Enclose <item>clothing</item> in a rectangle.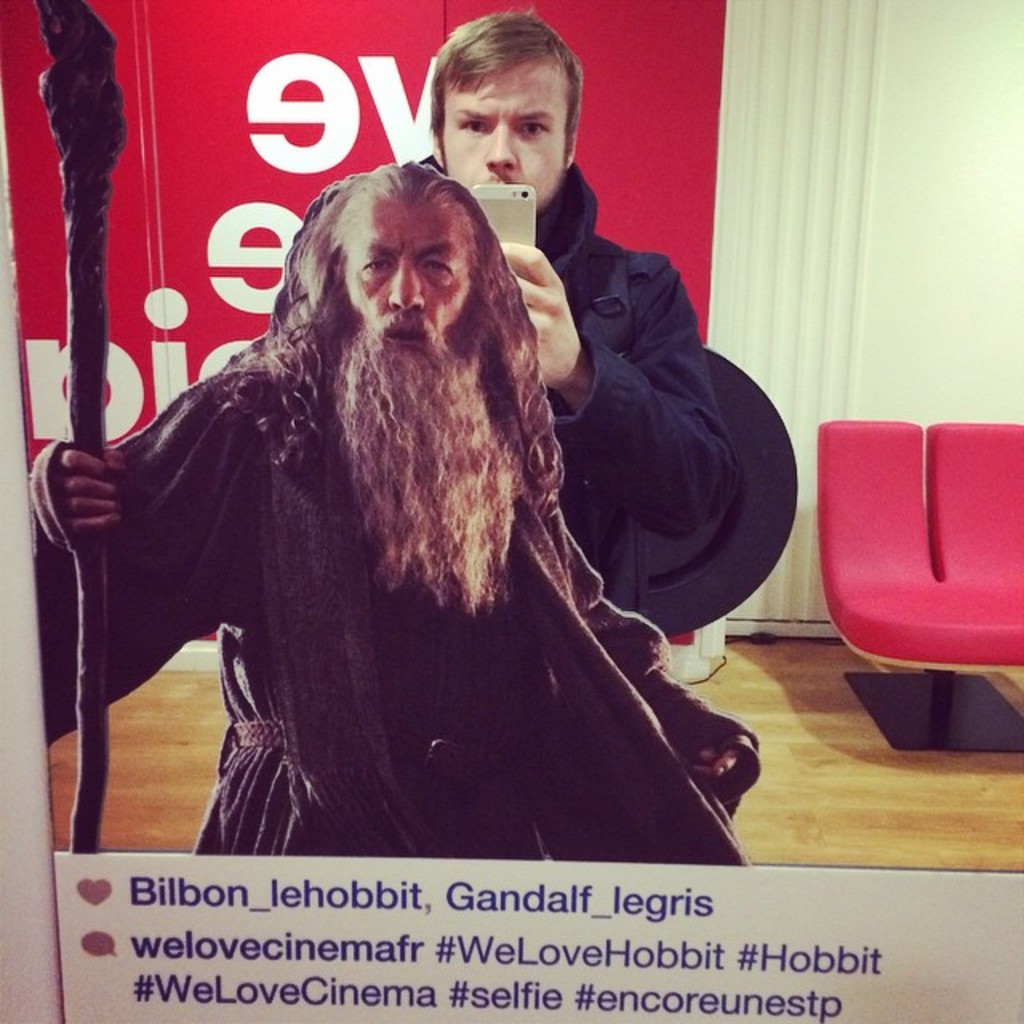
(48,190,741,872).
